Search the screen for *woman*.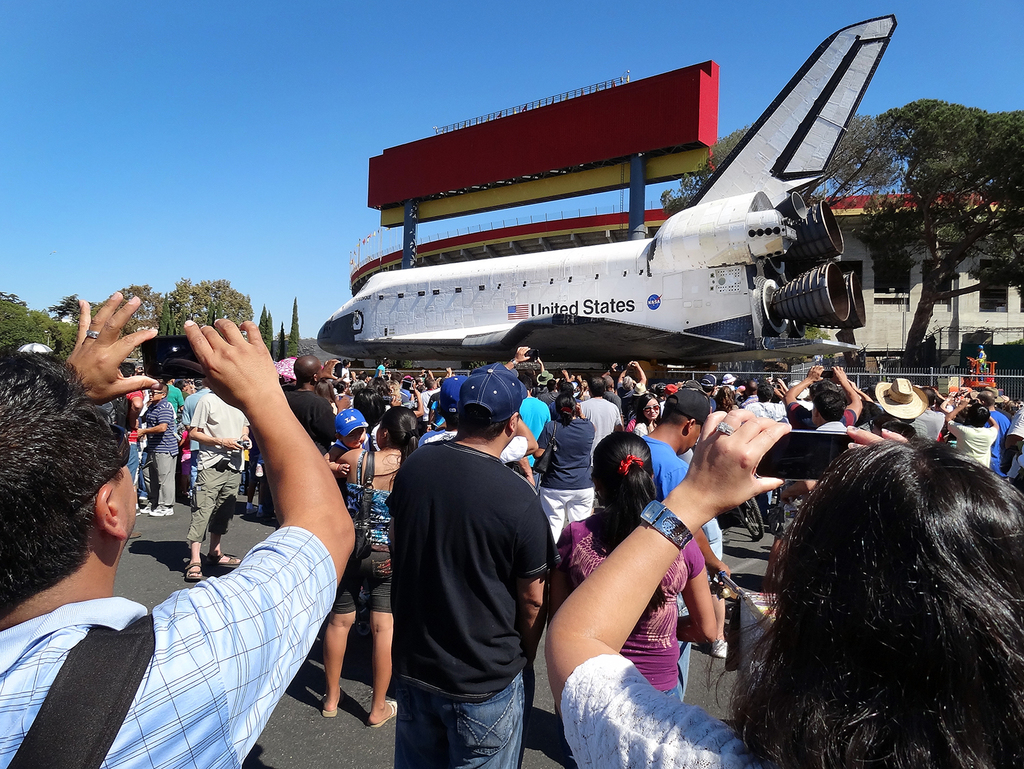
Found at rect(634, 395, 662, 434).
